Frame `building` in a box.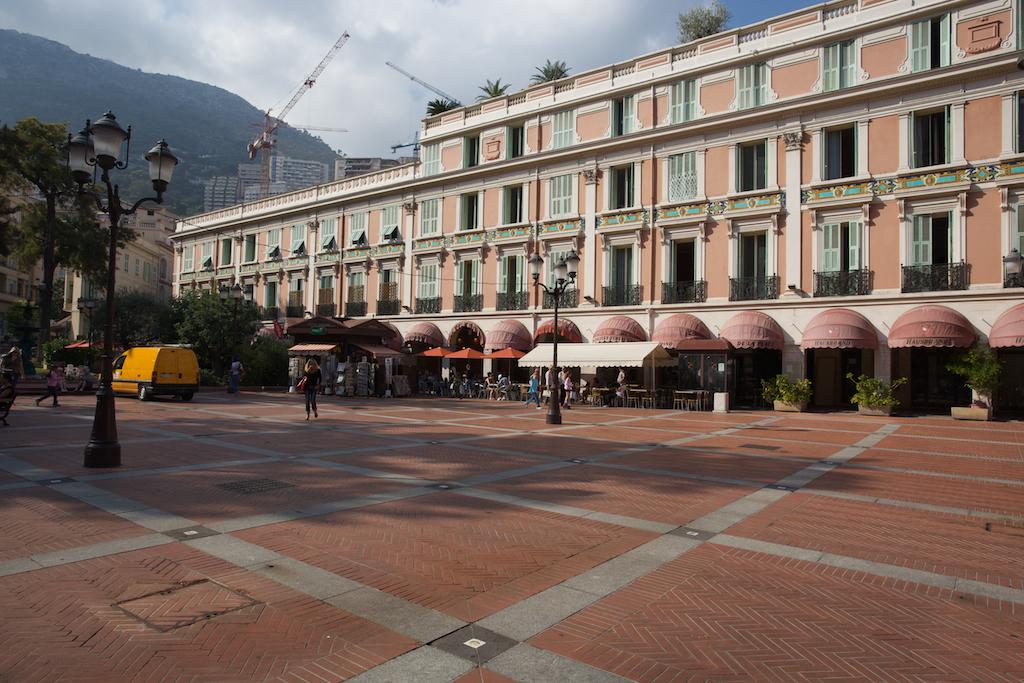
x1=169 y1=0 x2=1023 y2=416.
